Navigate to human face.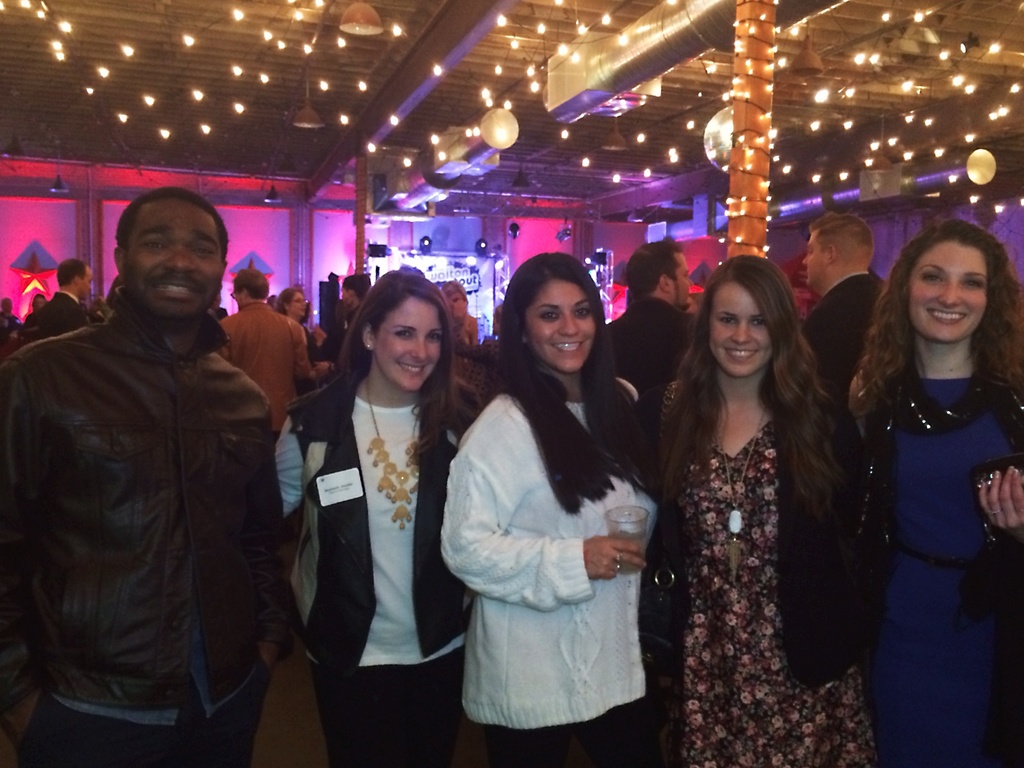
Navigation target: [669,252,690,309].
